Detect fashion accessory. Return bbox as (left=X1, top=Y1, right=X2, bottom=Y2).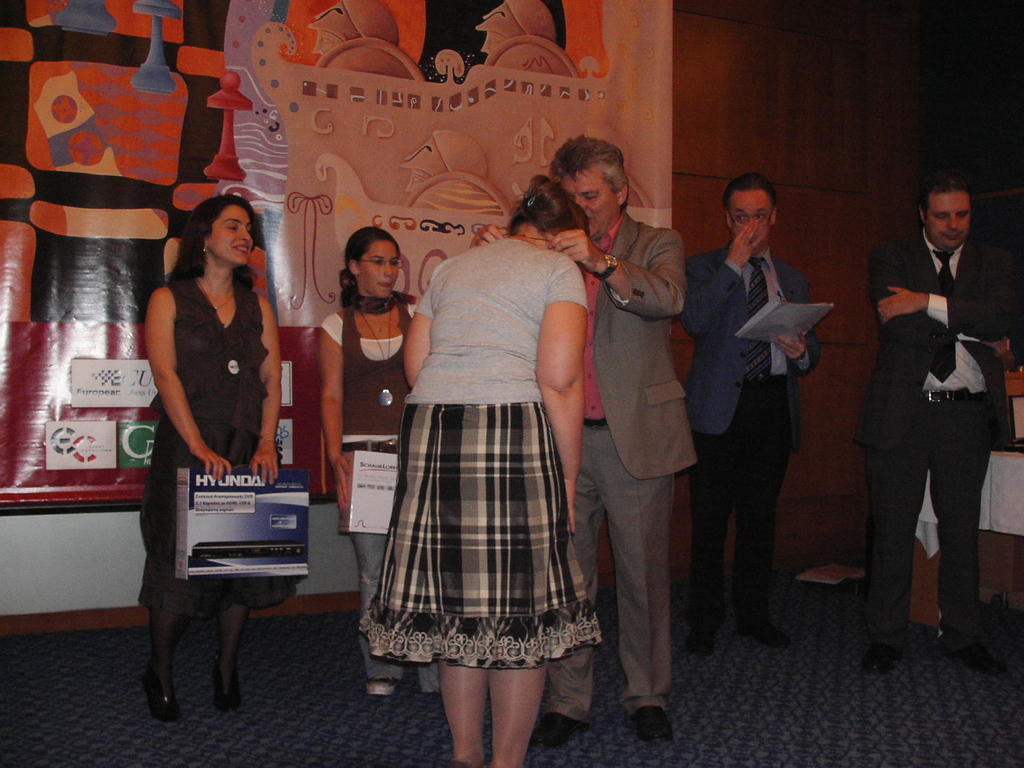
(left=743, top=249, right=775, bottom=392).
